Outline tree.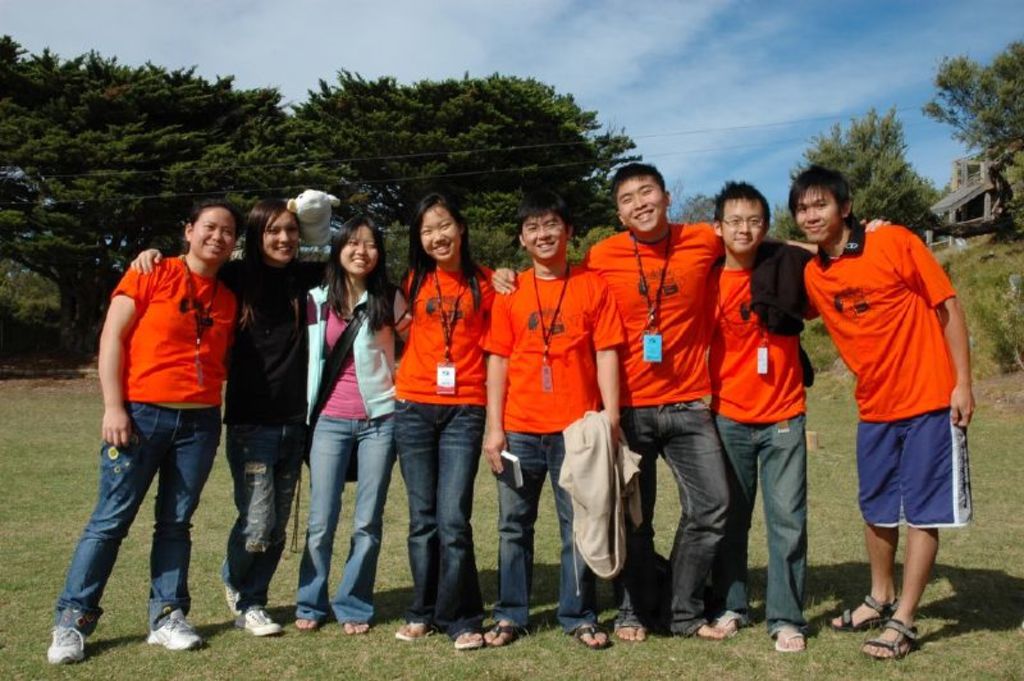
Outline: (925, 37, 1023, 151).
